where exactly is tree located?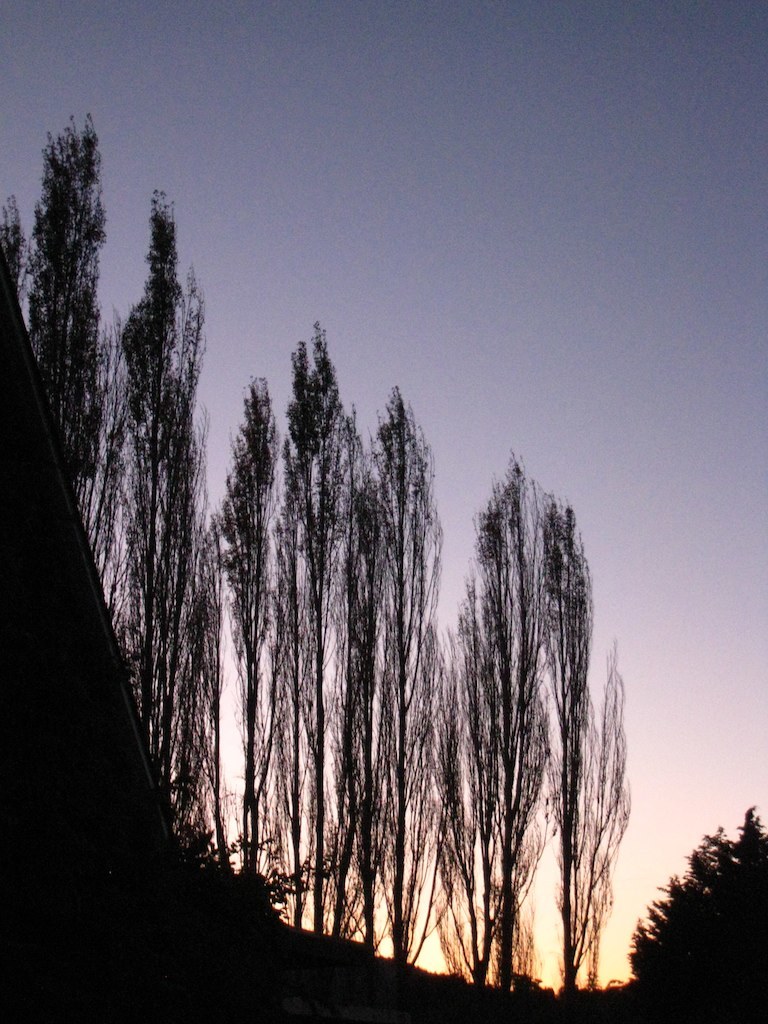
Its bounding box is rect(641, 811, 765, 1002).
